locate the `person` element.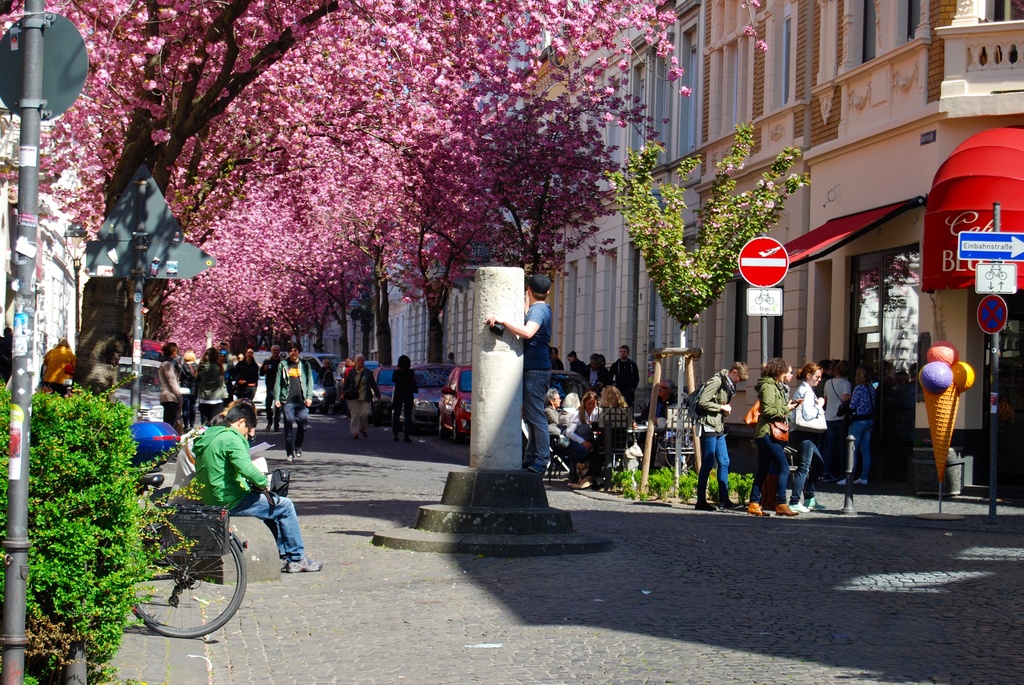
Element bbox: select_region(739, 356, 789, 508).
